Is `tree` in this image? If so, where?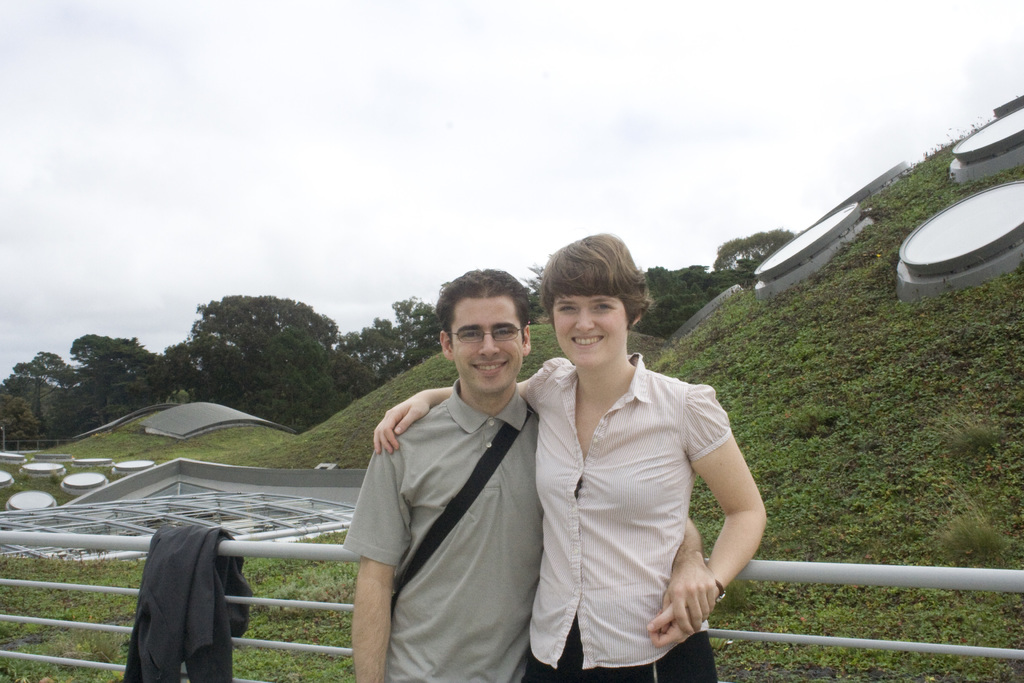
Yes, at (517,258,547,325).
